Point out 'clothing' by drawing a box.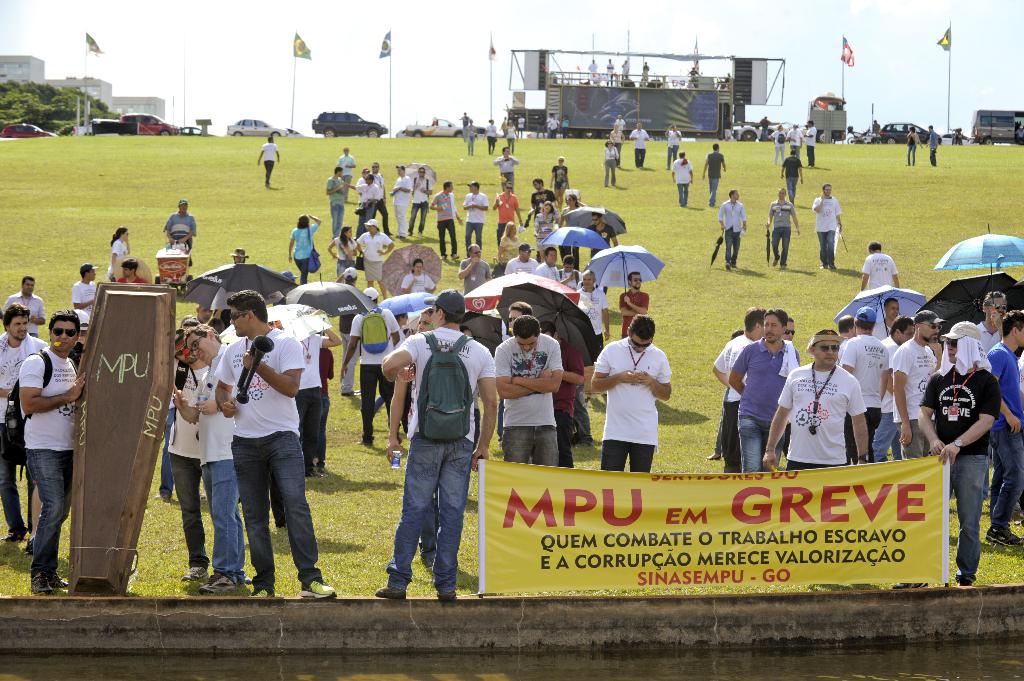
x1=5, y1=289, x2=48, y2=332.
